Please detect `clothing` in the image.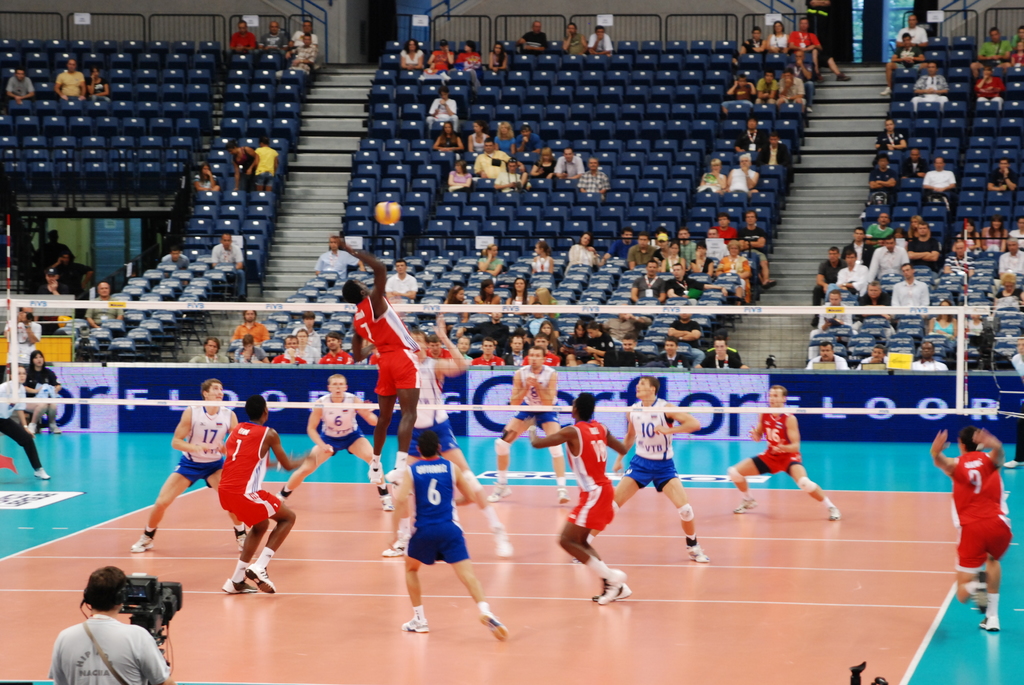
rect(866, 221, 895, 238).
